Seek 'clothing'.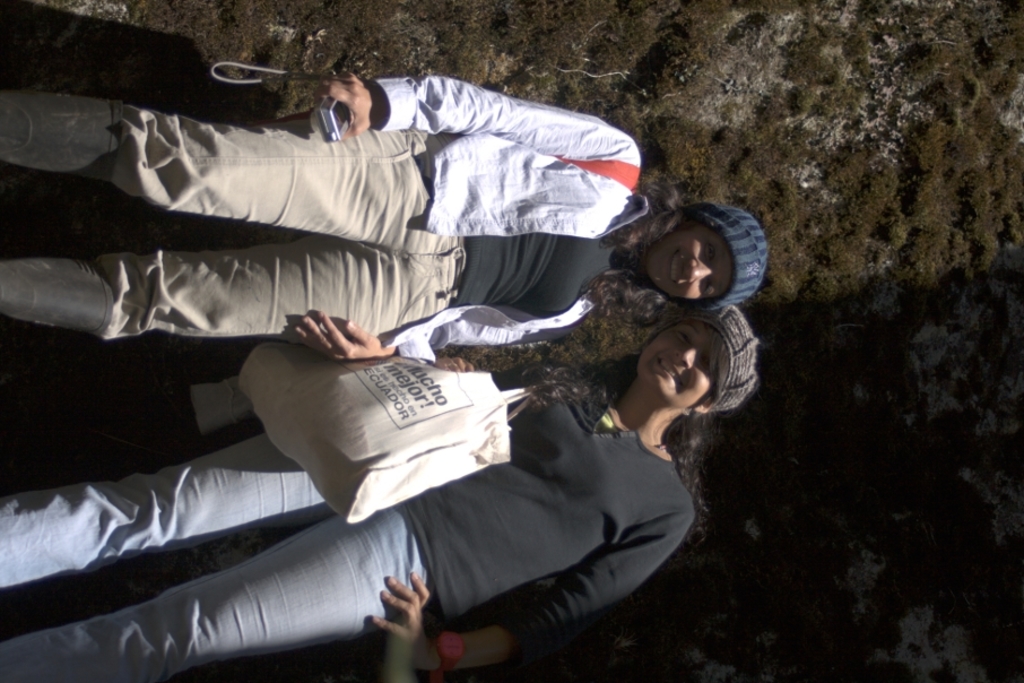
{"left": 368, "top": 75, "right": 646, "bottom": 358}.
